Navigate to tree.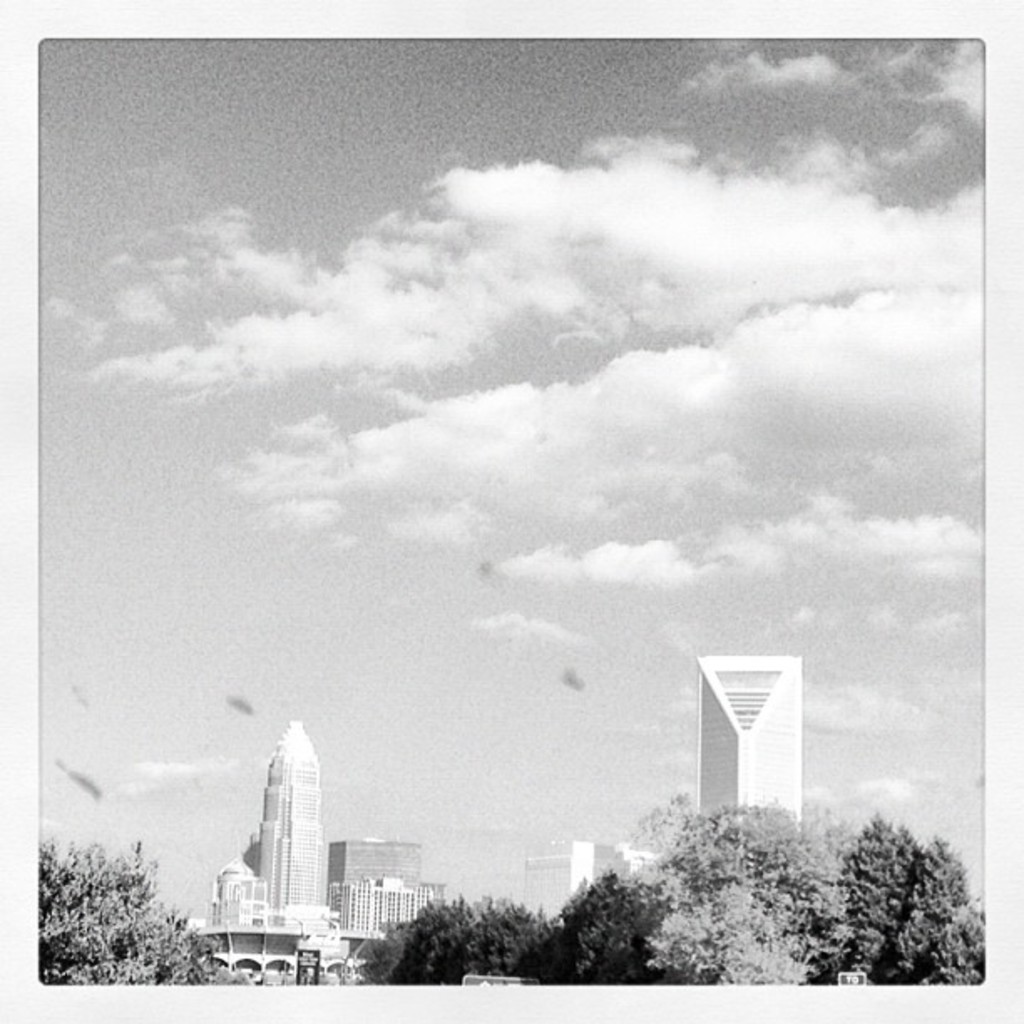
Navigation target: x1=818 y1=801 x2=991 y2=991.
